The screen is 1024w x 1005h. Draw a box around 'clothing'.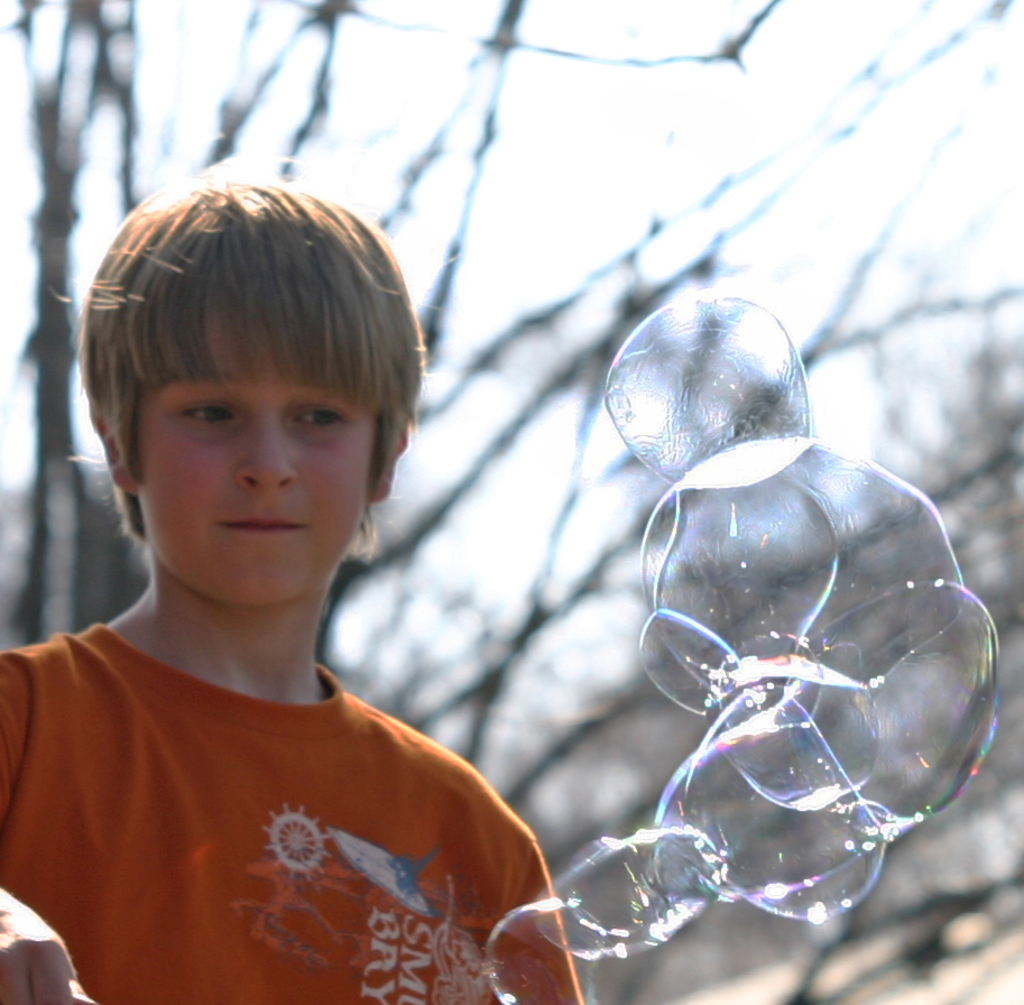
[0, 618, 580, 1004].
